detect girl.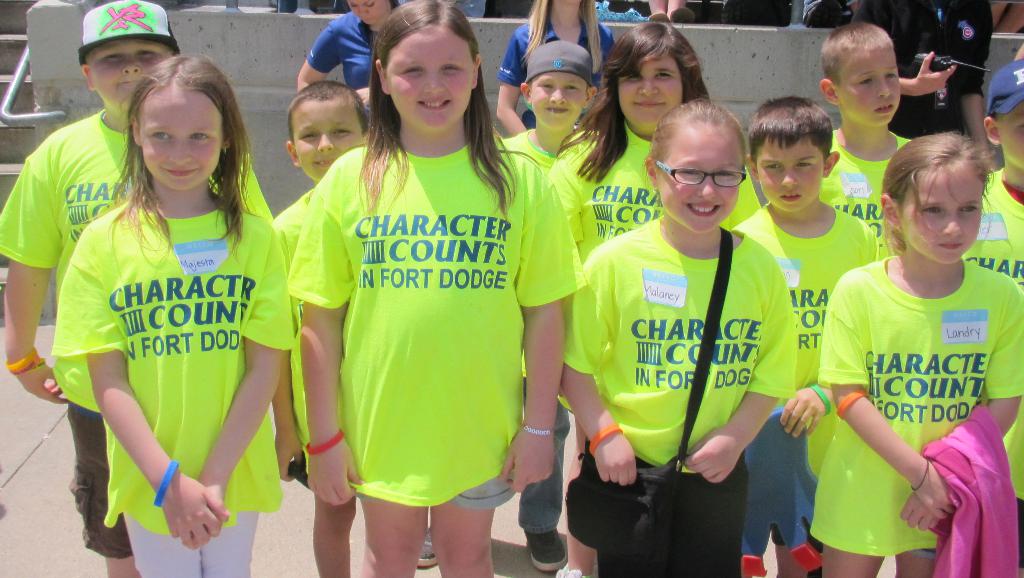
Detected at (x1=552, y1=17, x2=755, y2=577).
